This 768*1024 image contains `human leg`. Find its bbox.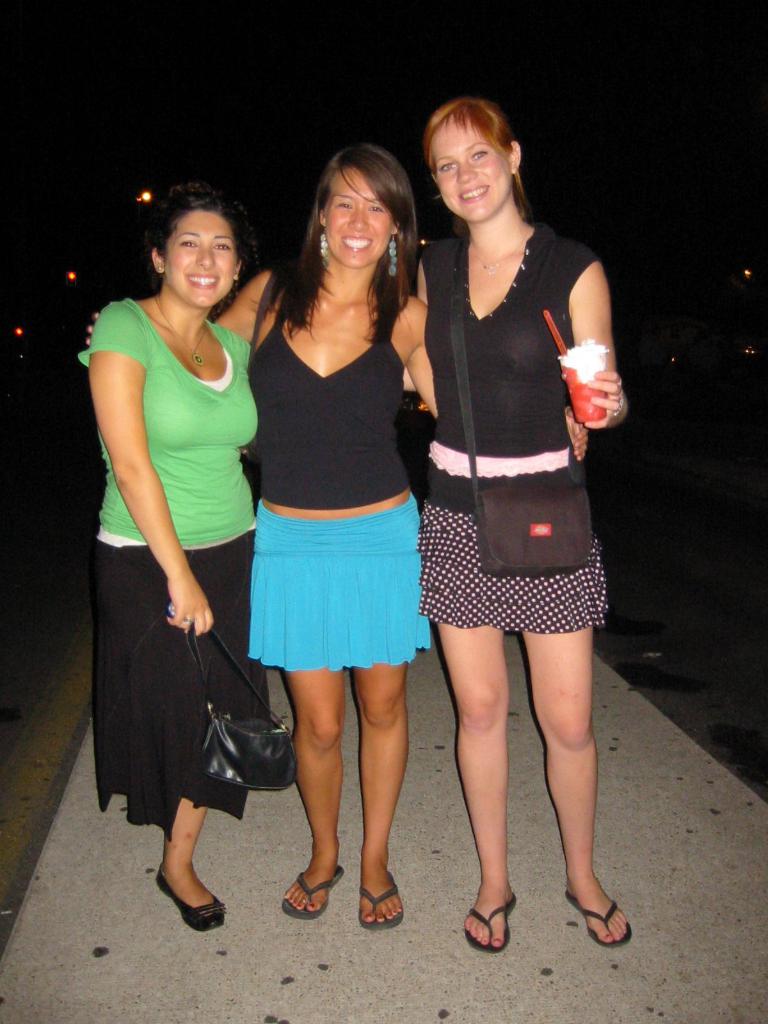
select_region(154, 803, 227, 934).
